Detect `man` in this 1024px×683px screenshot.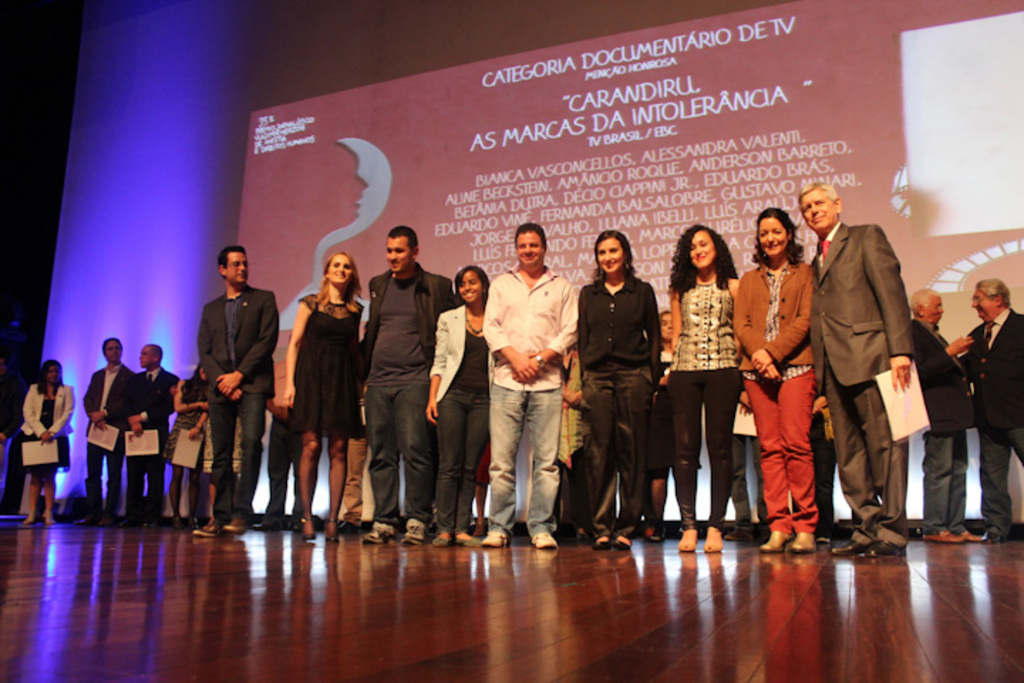
Detection: [357, 216, 451, 545].
